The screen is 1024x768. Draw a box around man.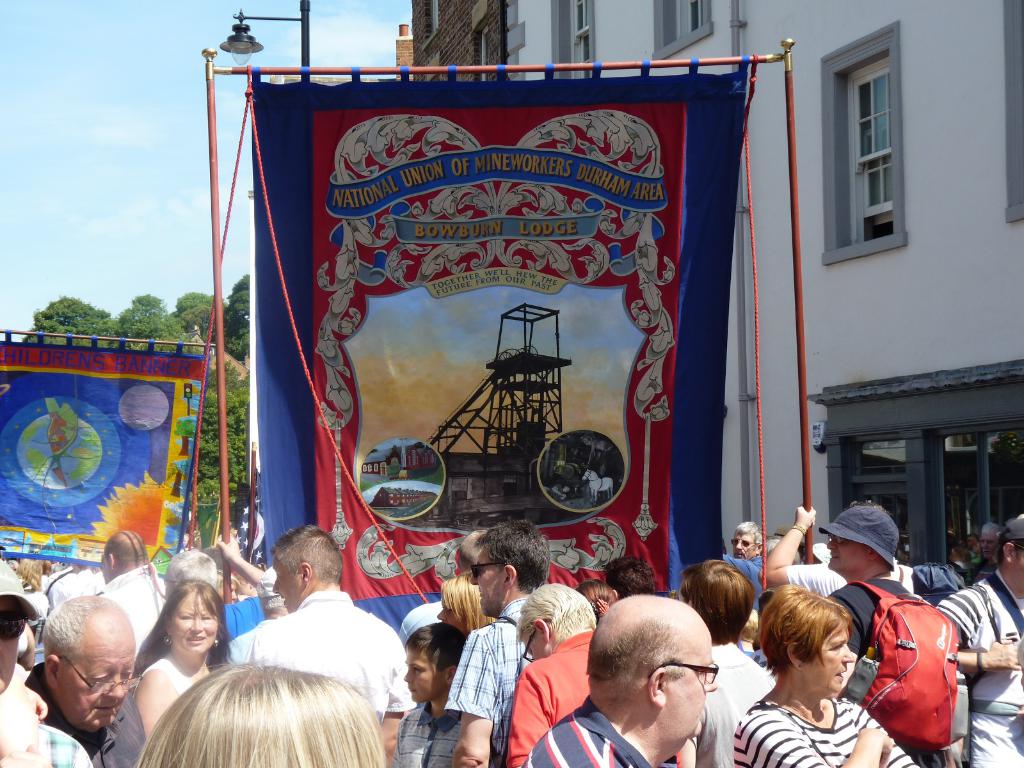
bbox=(448, 522, 548, 767).
